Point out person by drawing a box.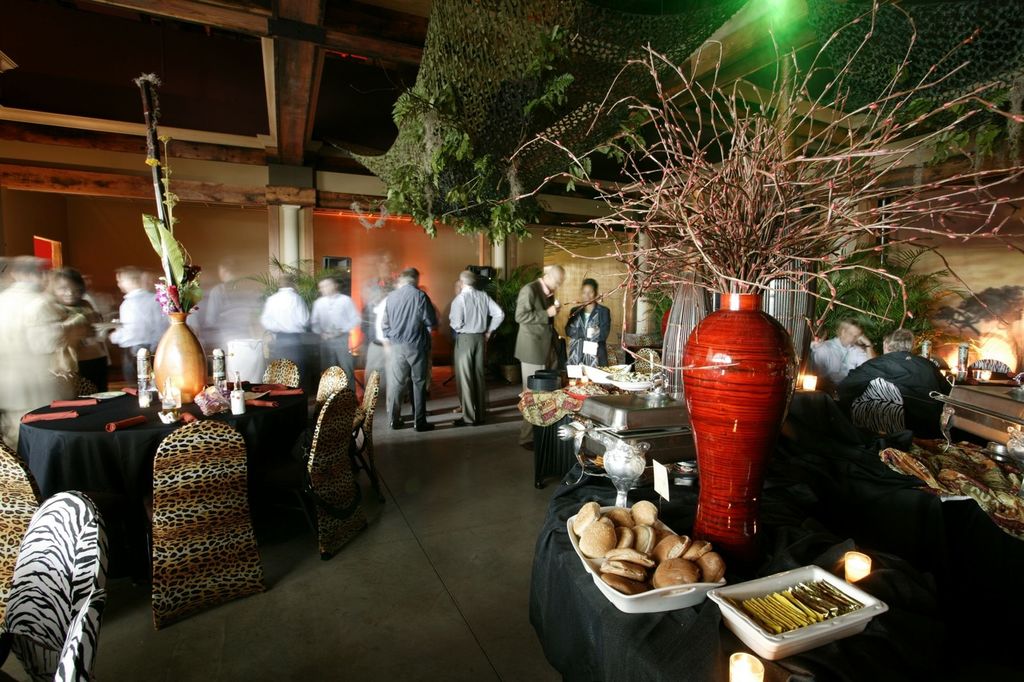
x1=211, y1=259, x2=266, y2=392.
